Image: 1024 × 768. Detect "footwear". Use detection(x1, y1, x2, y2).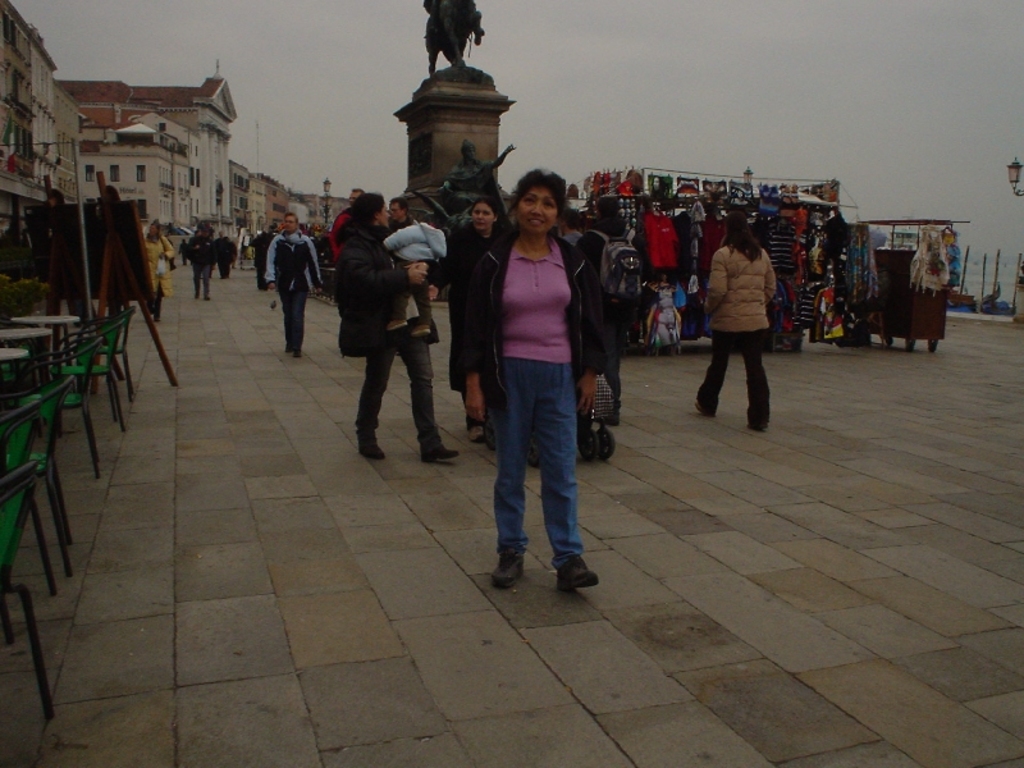
detection(696, 402, 714, 417).
